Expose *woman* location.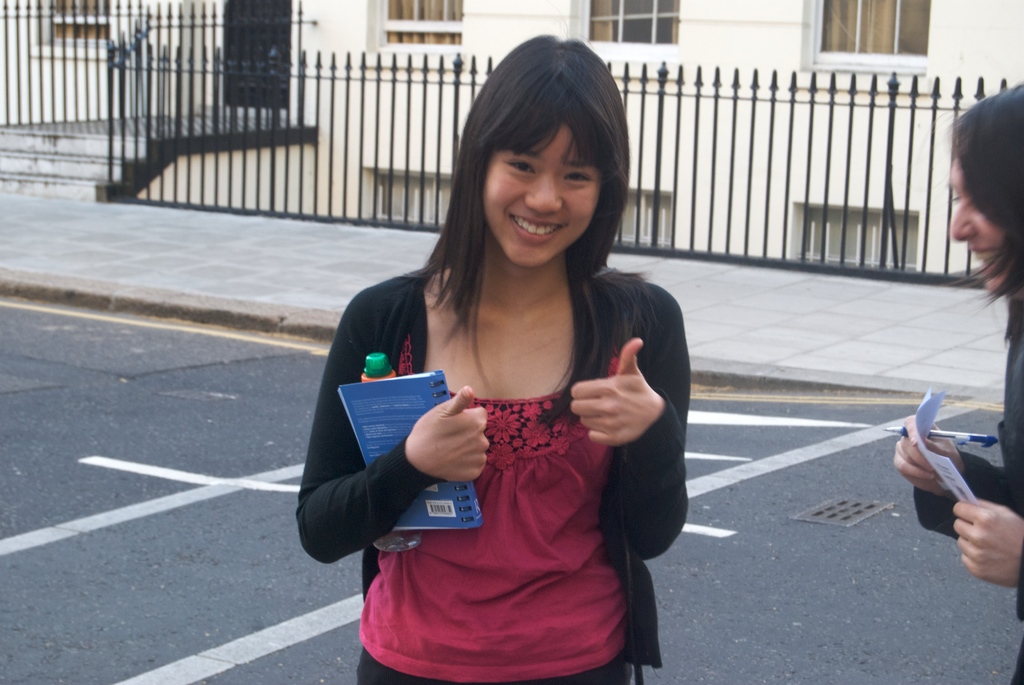
Exposed at 314,51,691,684.
